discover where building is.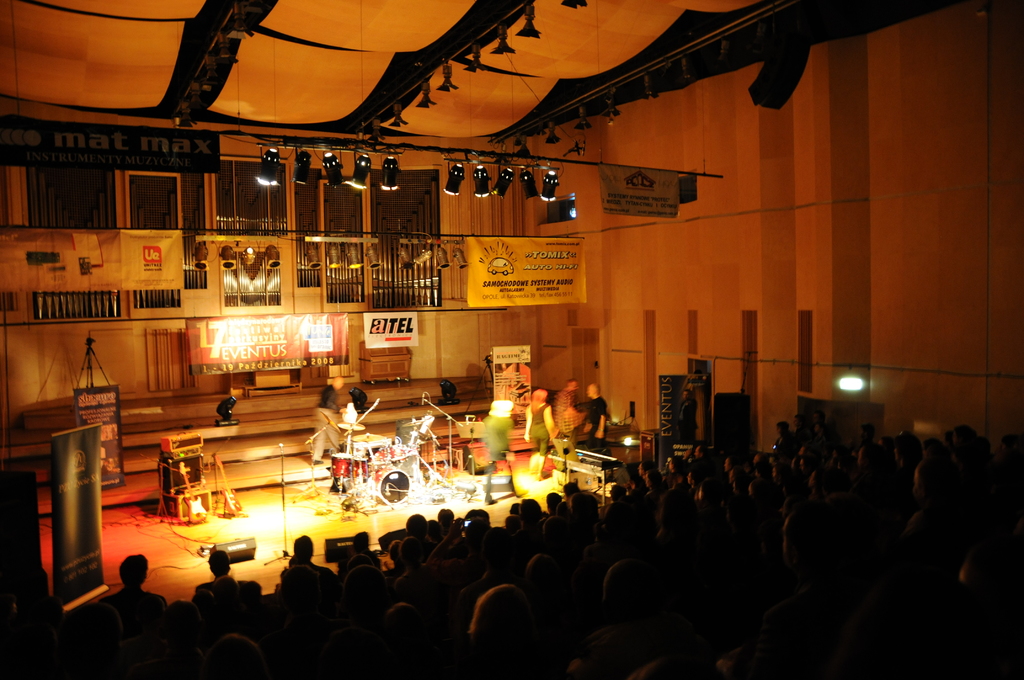
Discovered at detection(0, 0, 1023, 679).
